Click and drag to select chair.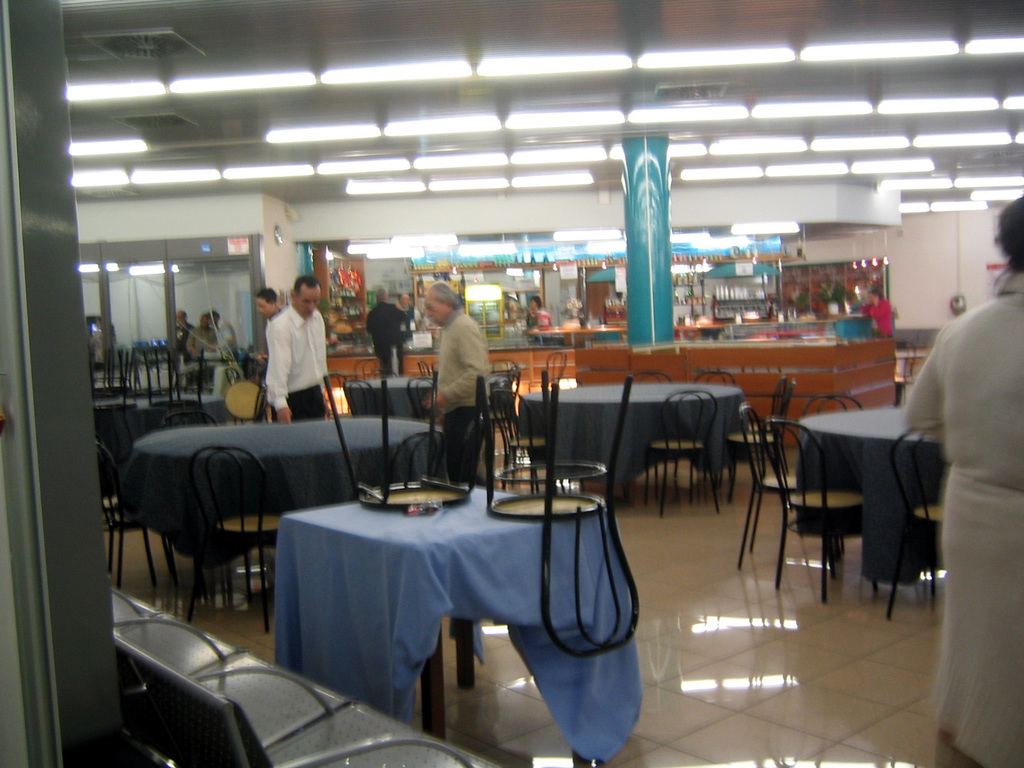
Selection: <bbox>412, 363, 433, 425</bbox>.
